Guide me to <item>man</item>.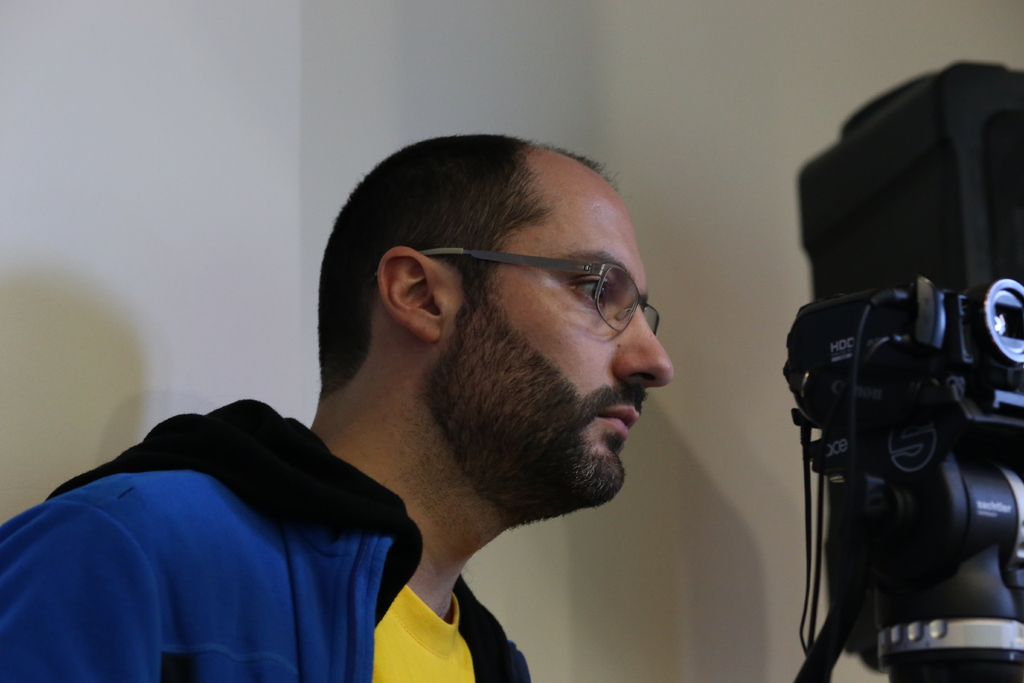
Guidance: {"x1": 45, "y1": 116, "x2": 783, "y2": 677}.
